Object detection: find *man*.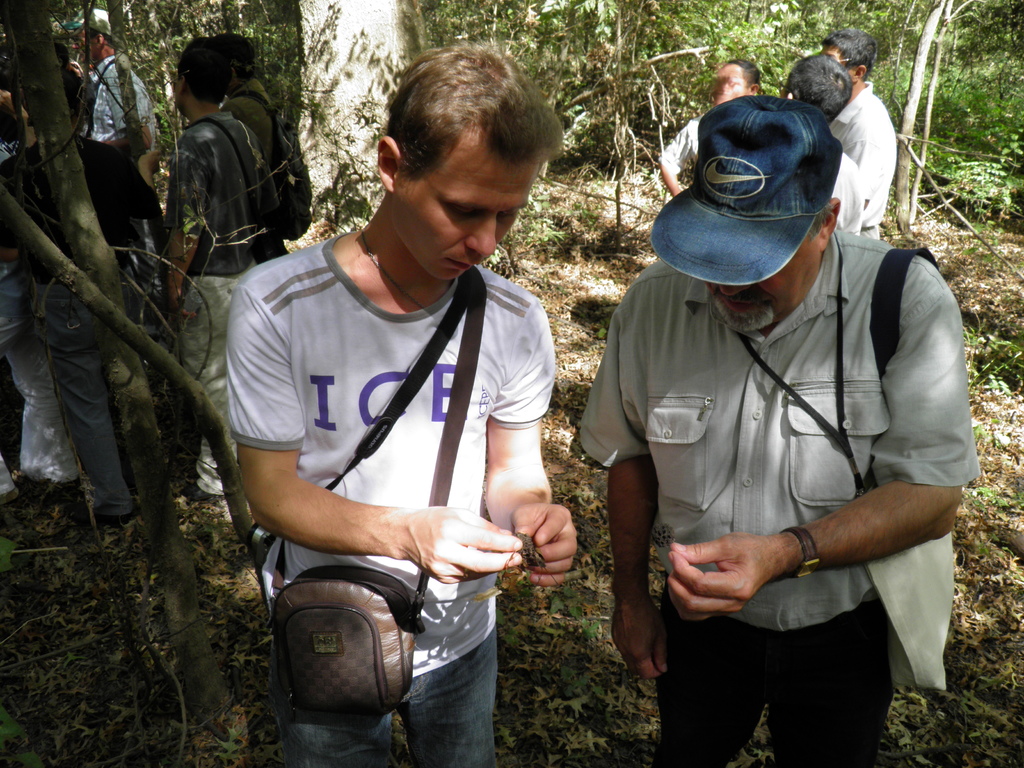
bbox=[213, 28, 307, 262].
